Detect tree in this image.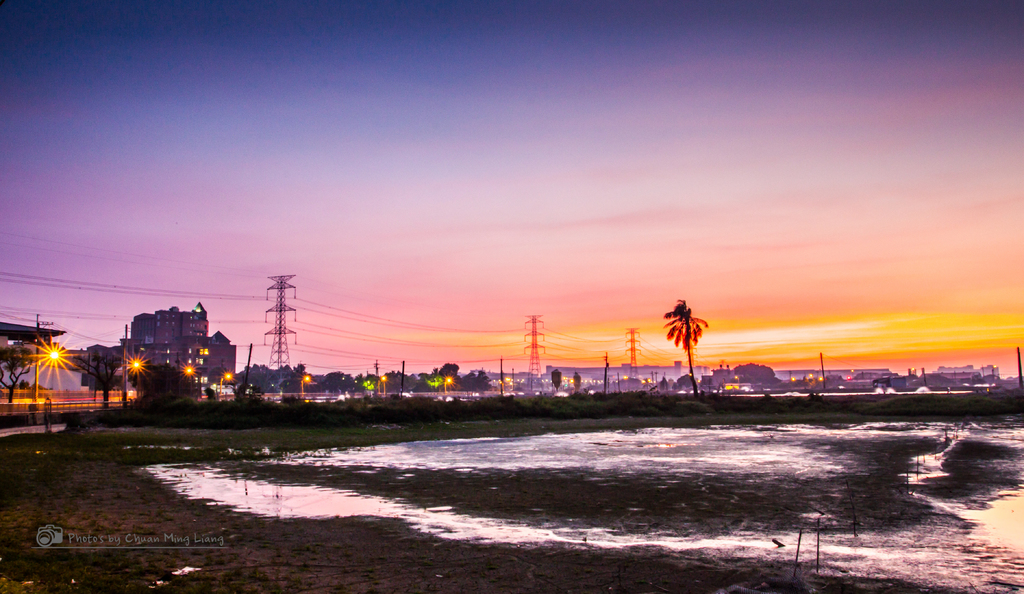
Detection: select_region(0, 349, 33, 408).
